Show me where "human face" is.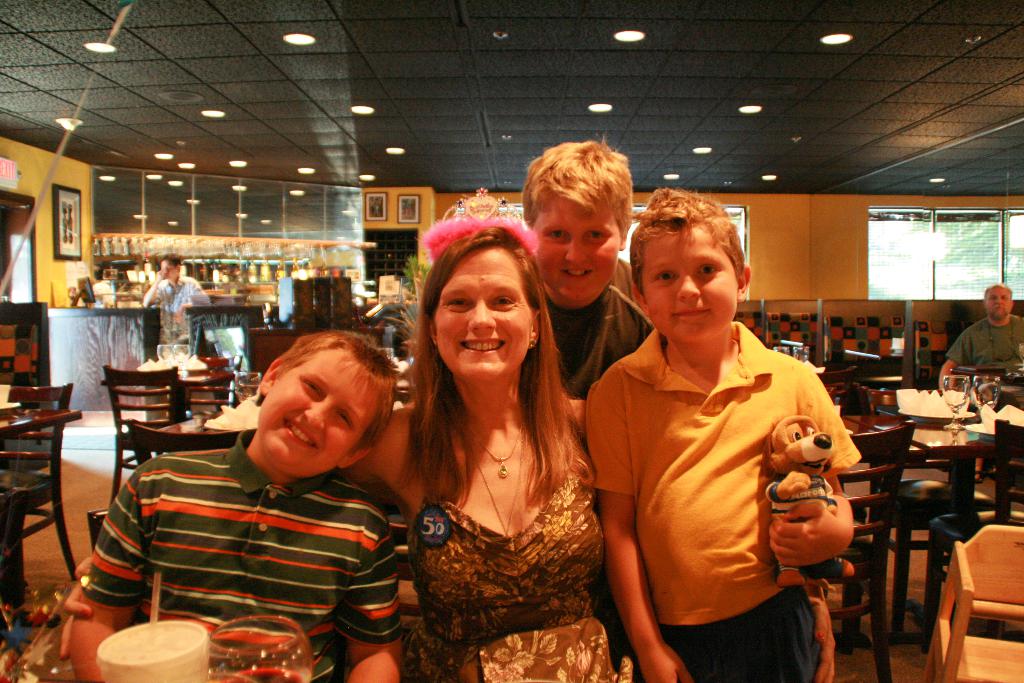
"human face" is at {"left": 985, "top": 288, "right": 1010, "bottom": 315}.
